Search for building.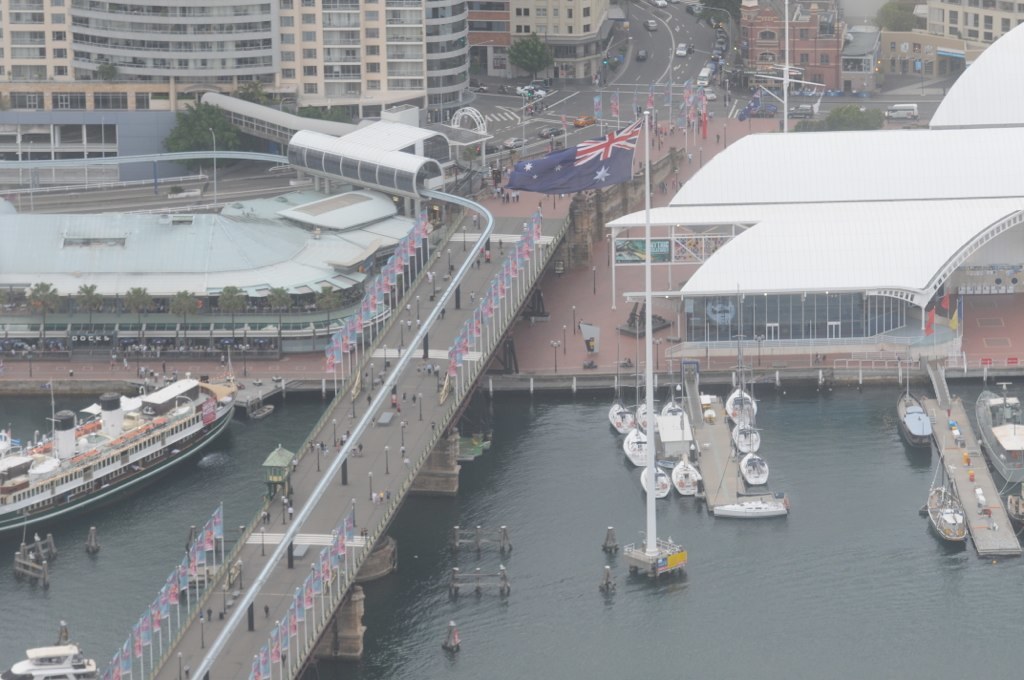
Found at x1=0 y1=0 x2=469 y2=183.
